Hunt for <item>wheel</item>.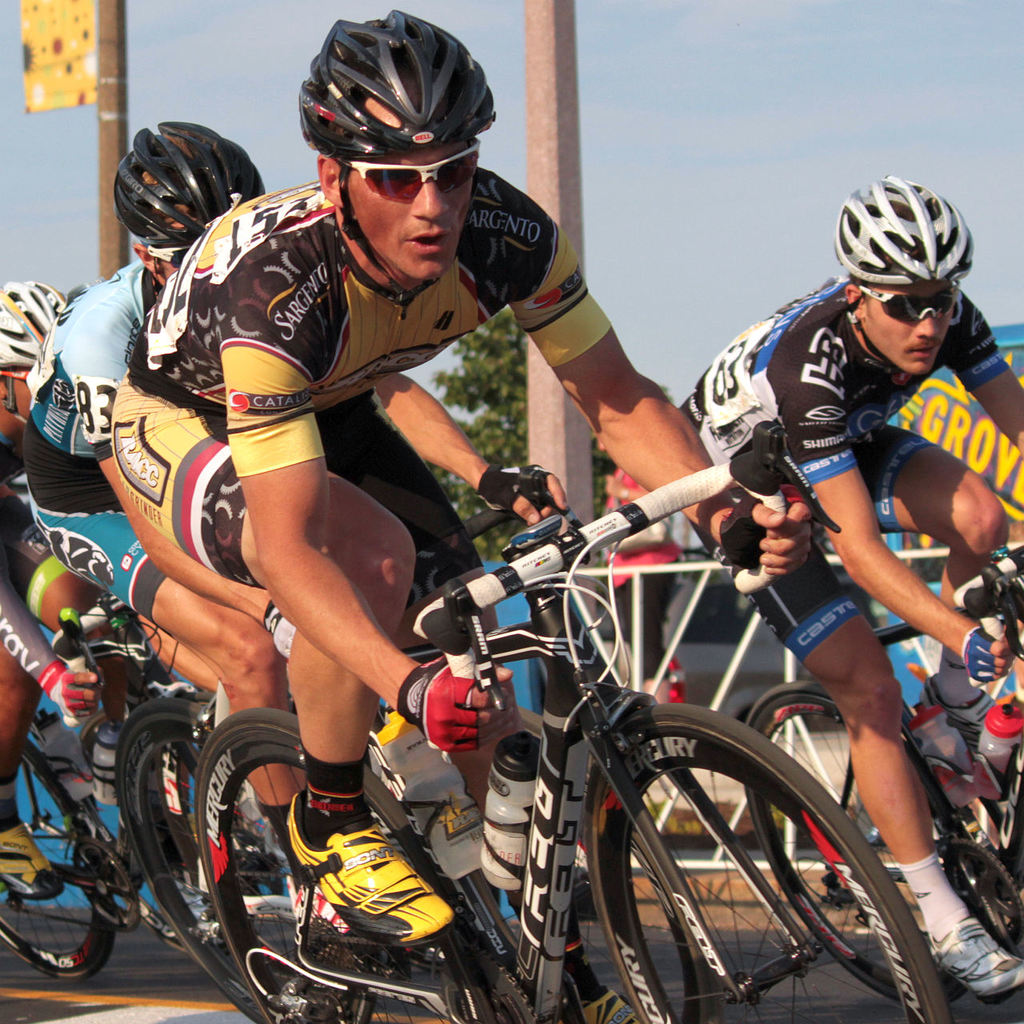
Hunted down at locate(114, 691, 266, 1023).
